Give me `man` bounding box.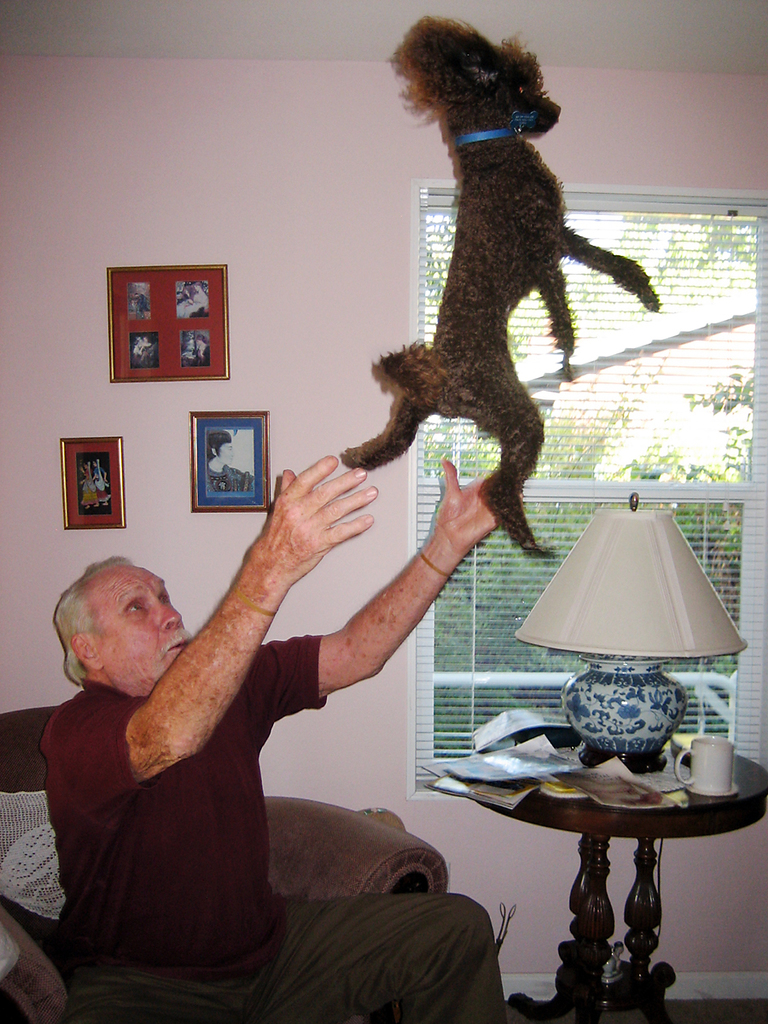
BBox(19, 438, 486, 1015).
